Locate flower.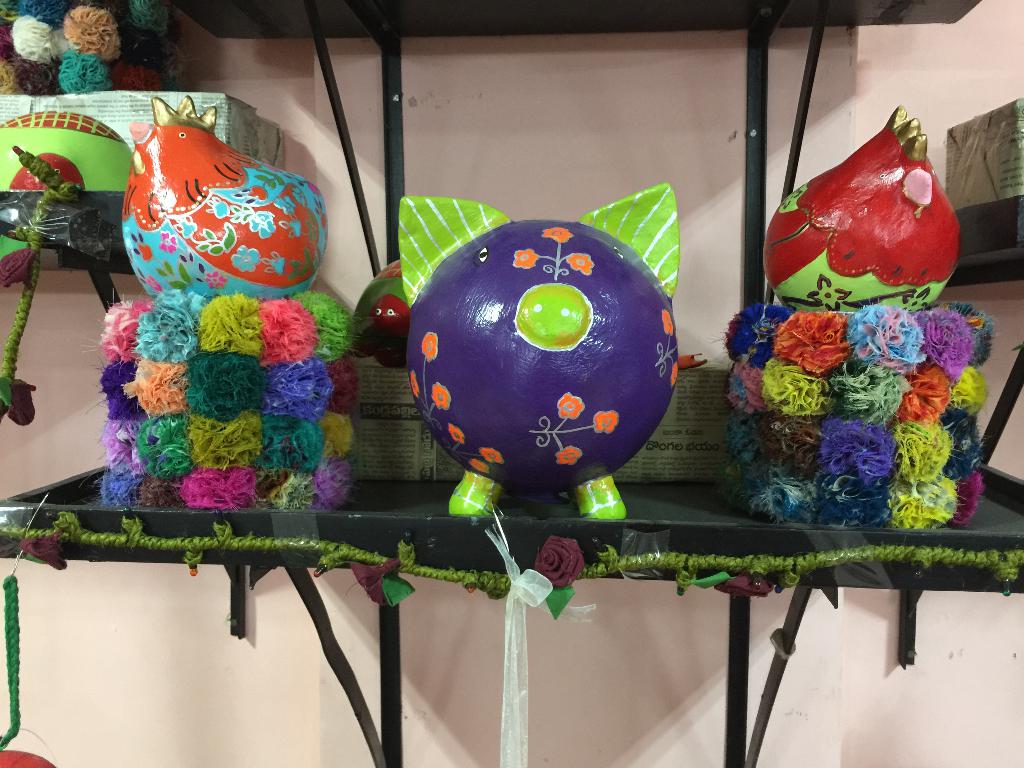
Bounding box: <bbox>593, 412, 621, 430</bbox>.
